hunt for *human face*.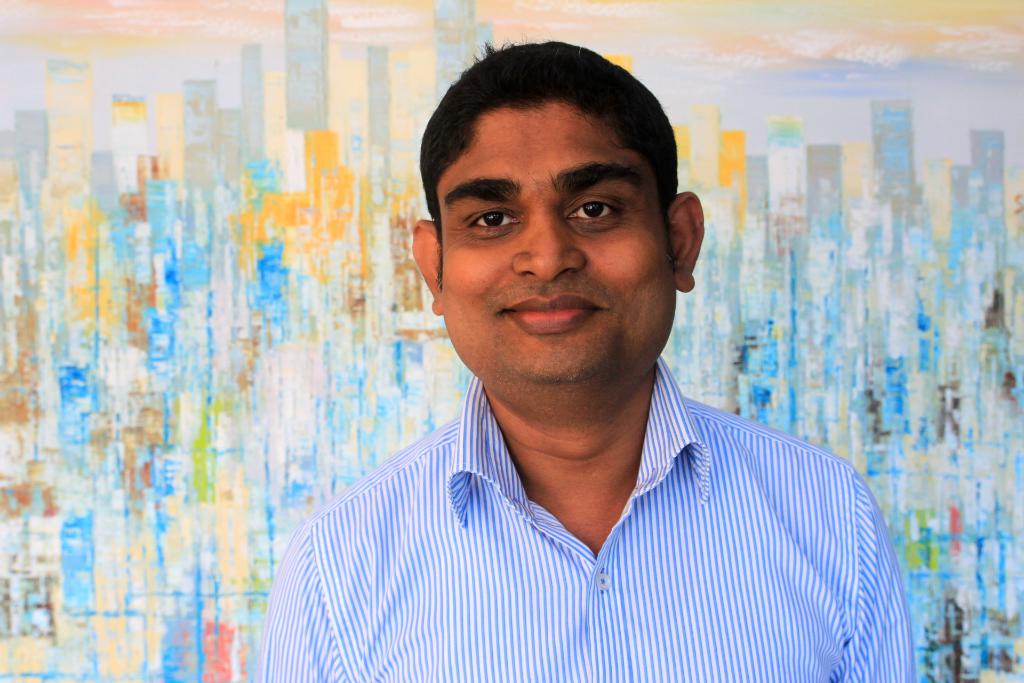
Hunted down at box(439, 104, 674, 388).
